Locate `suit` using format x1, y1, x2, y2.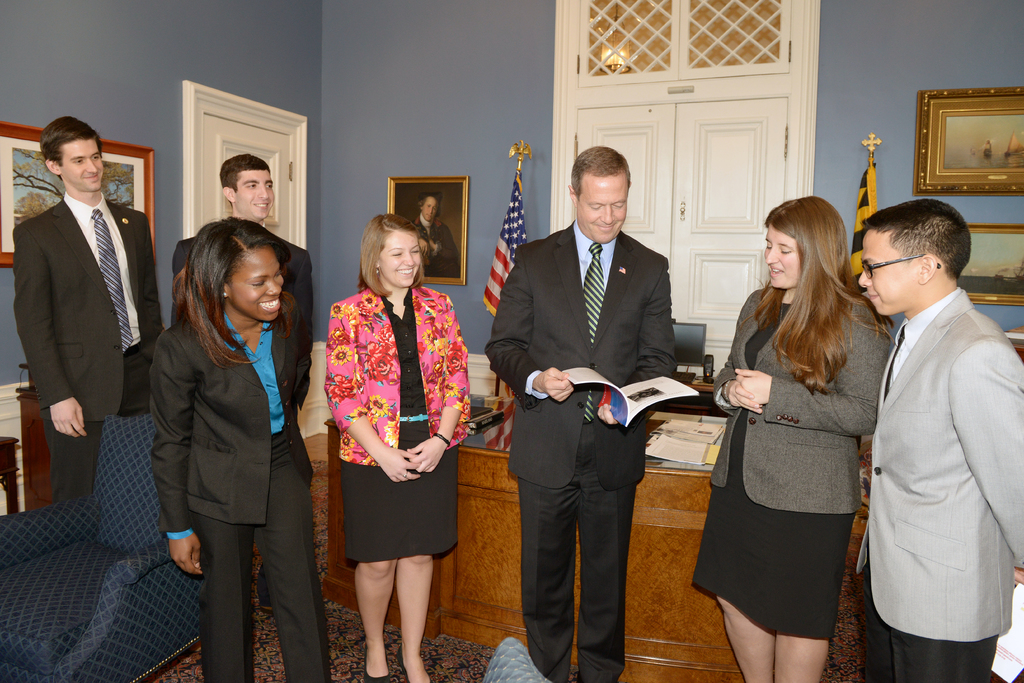
707, 293, 890, 514.
